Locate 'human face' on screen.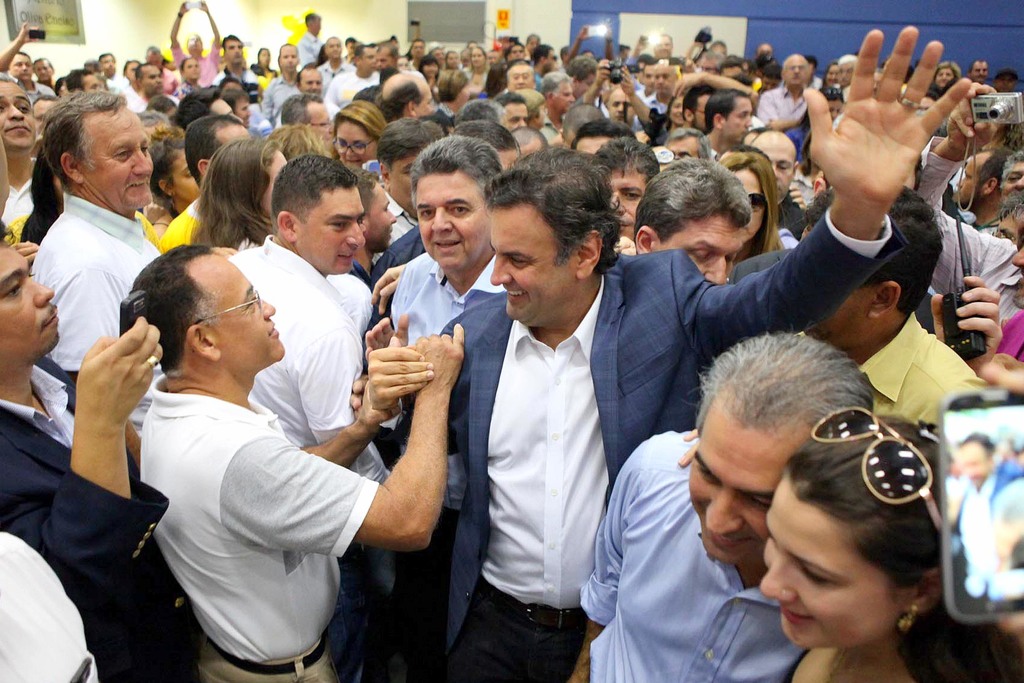
On screen at 10,52,31,79.
